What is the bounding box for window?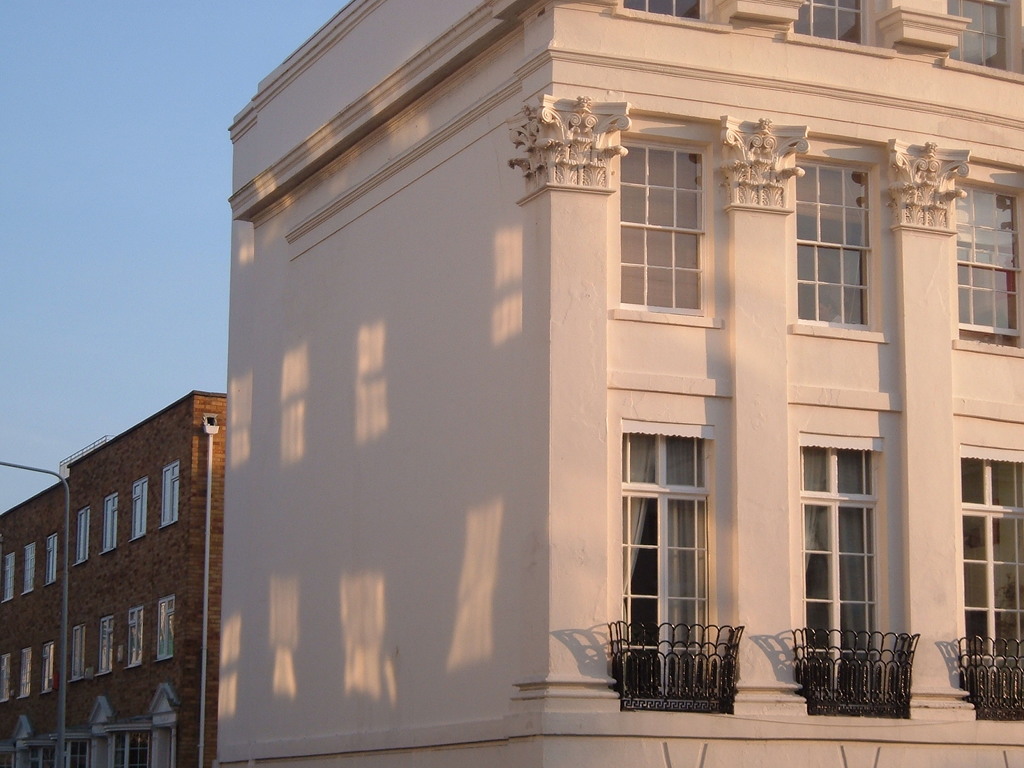
<region>77, 509, 87, 566</region>.
